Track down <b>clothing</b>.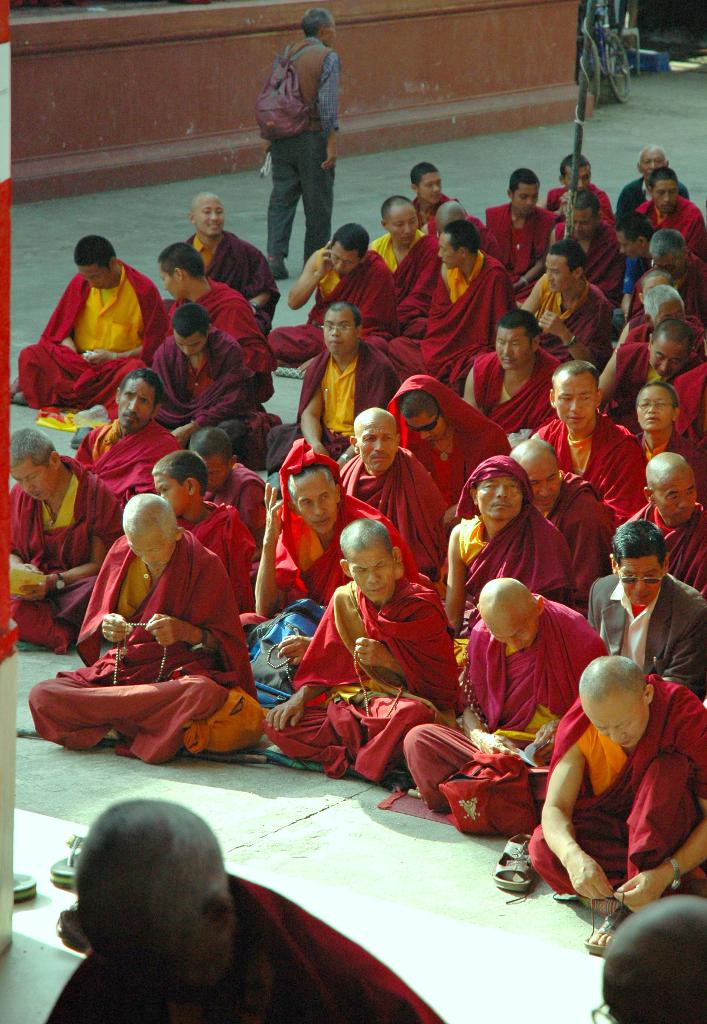
Tracked to box=[269, 341, 399, 463].
